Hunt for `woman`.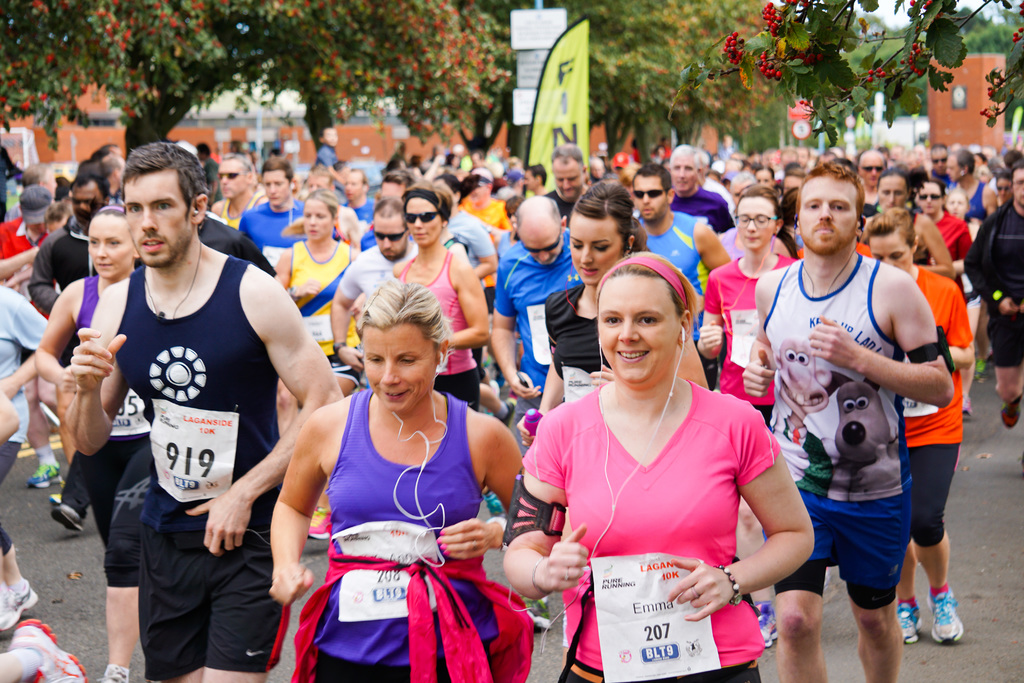
Hunted down at Rect(35, 204, 145, 682).
